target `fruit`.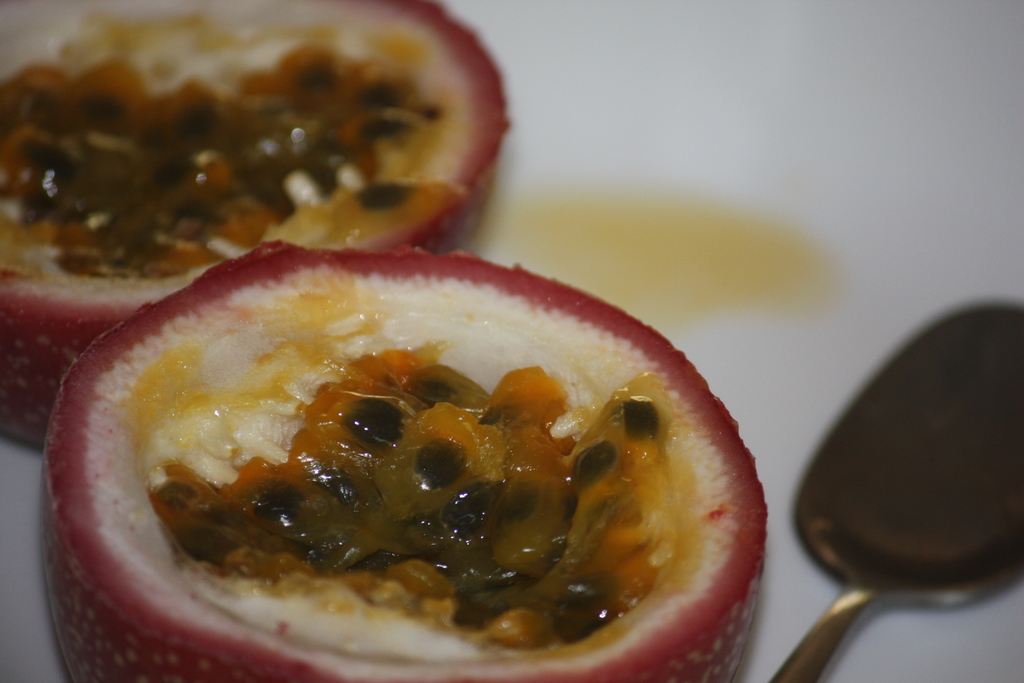
Target region: region(0, 0, 508, 447).
